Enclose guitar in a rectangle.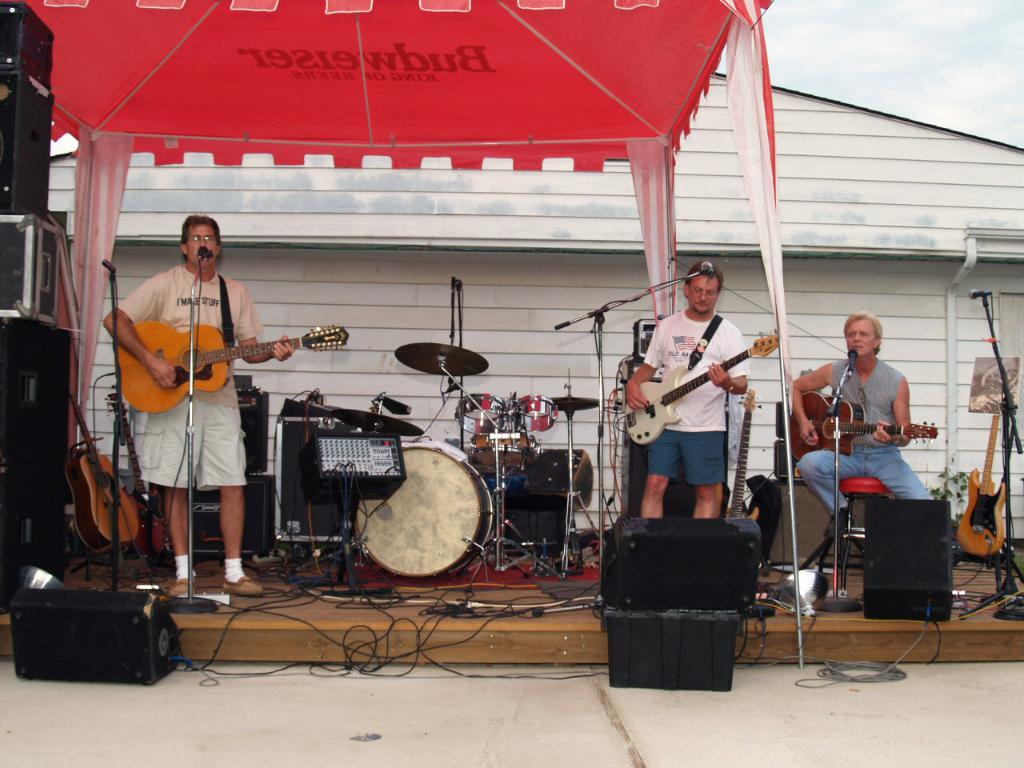
left=784, top=394, right=936, bottom=464.
